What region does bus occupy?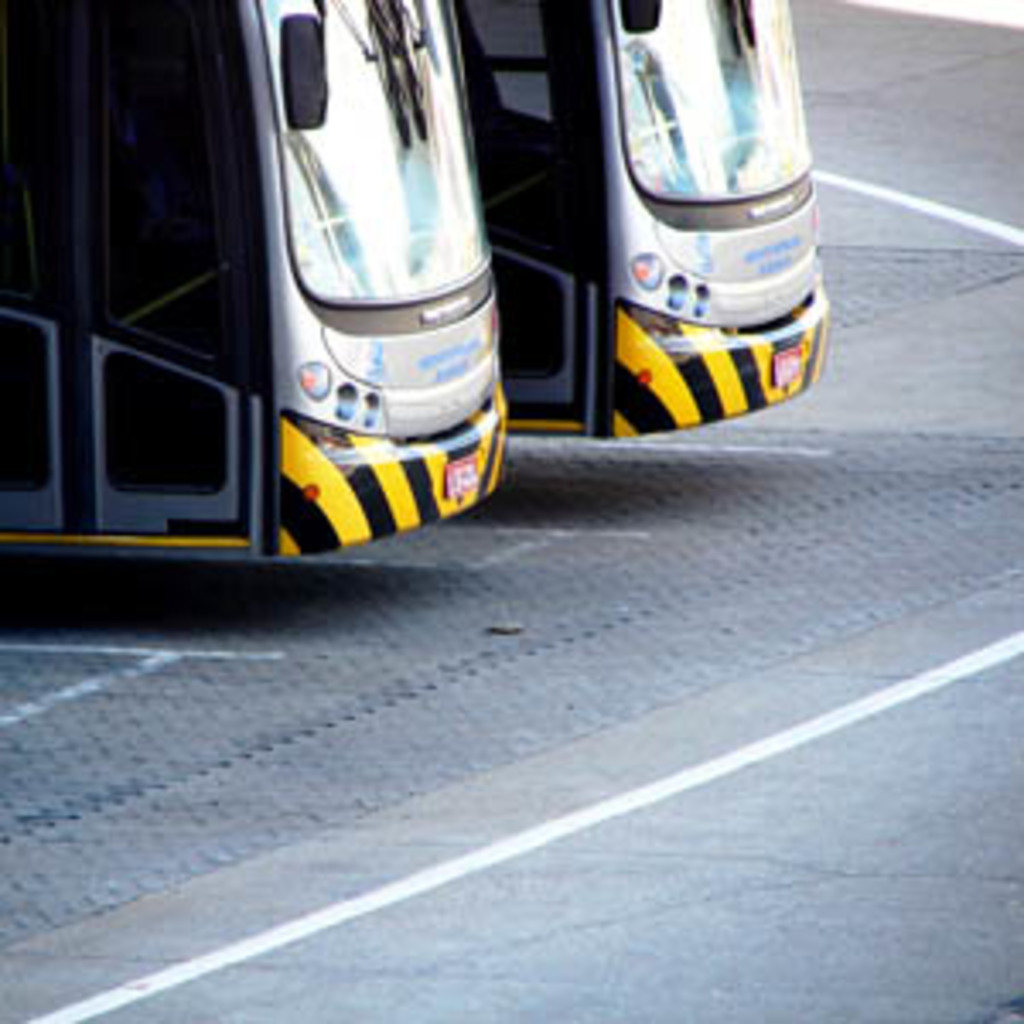
Rect(437, 0, 833, 440).
